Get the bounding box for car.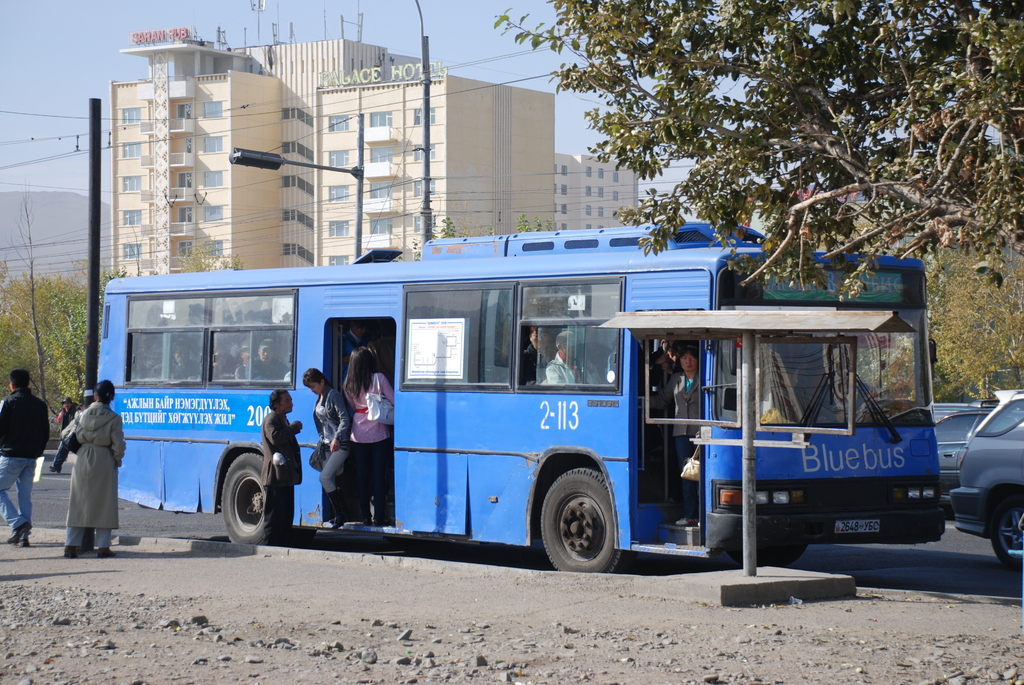
948:386:1023:571.
